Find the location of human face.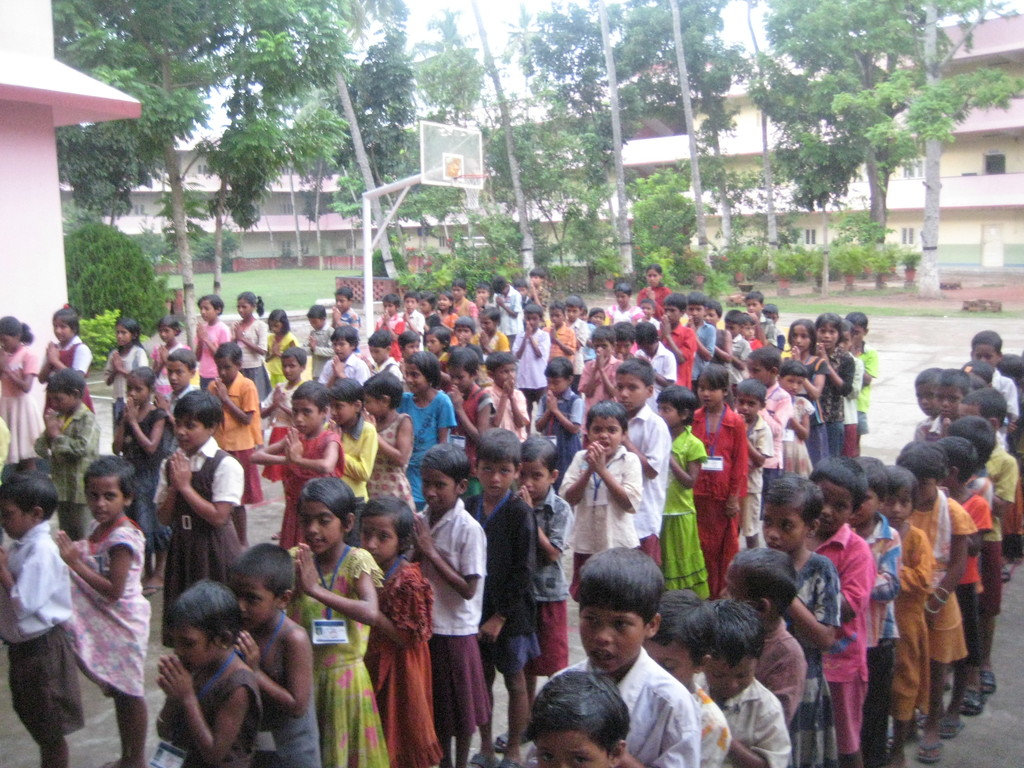
Location: box(703, 307, 717, 324).
